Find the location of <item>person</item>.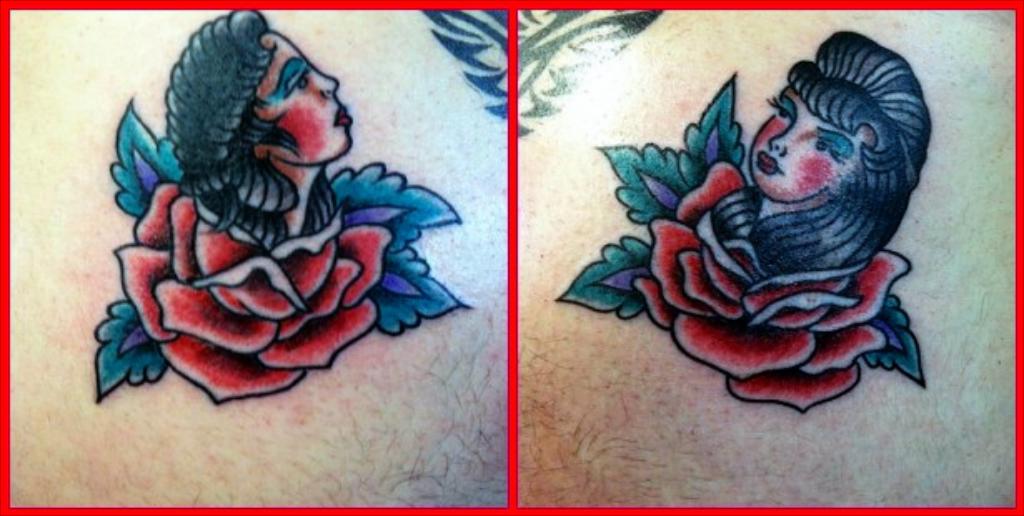
Location: x1=748 y1=32 x2=931 y2=278.
